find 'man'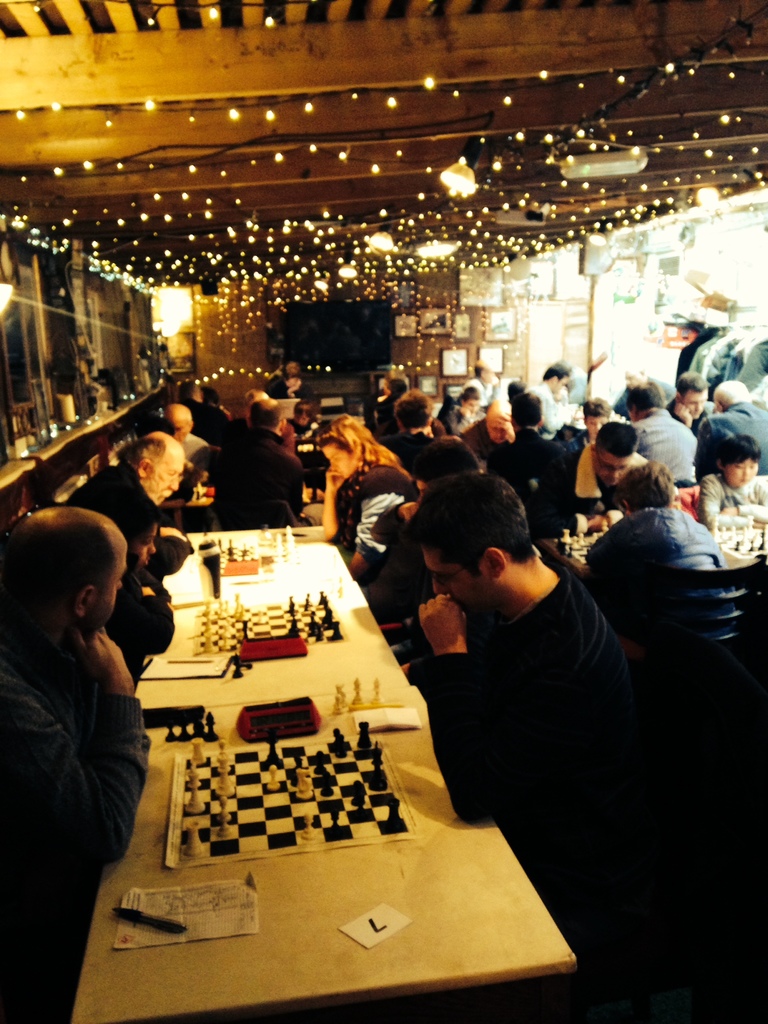
696/378/767/468
